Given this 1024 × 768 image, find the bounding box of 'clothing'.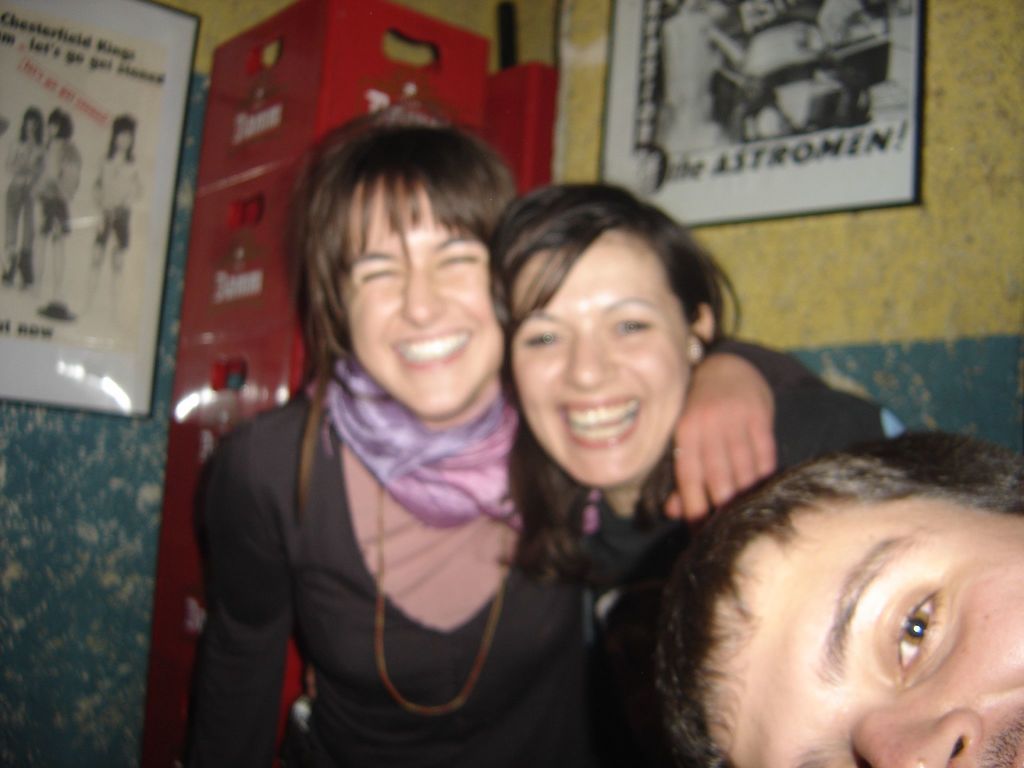
locate(35, 135, 80, 246).
